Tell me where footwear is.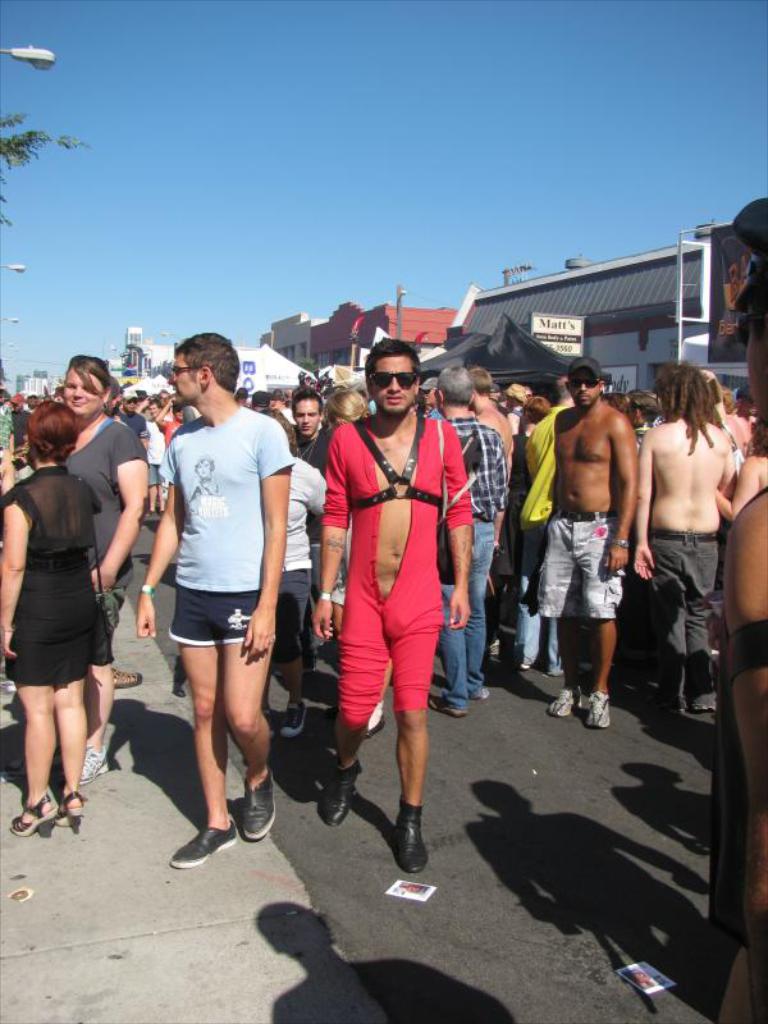
footwear is at {"x1": 105, "y1": 660, "x2": 141, "y2": 687}.
